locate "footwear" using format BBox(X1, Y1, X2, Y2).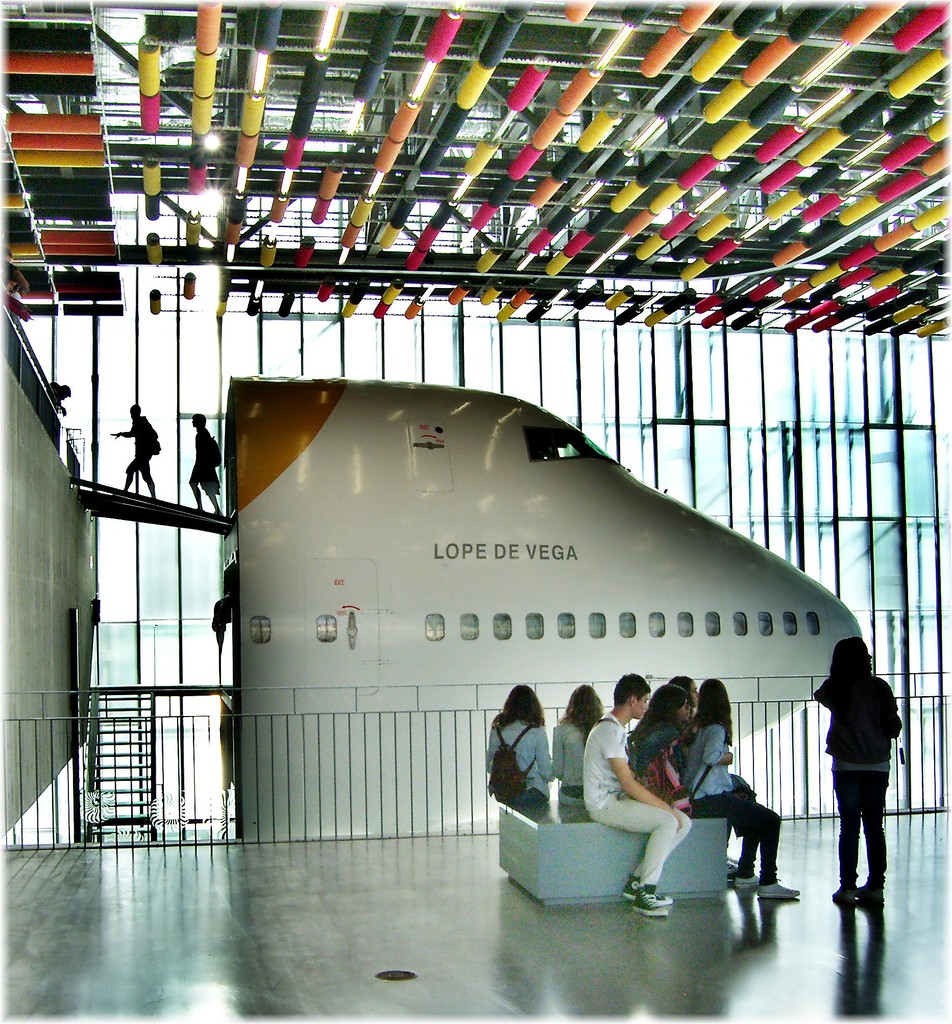
BBox(758, 879, 800, 896).
